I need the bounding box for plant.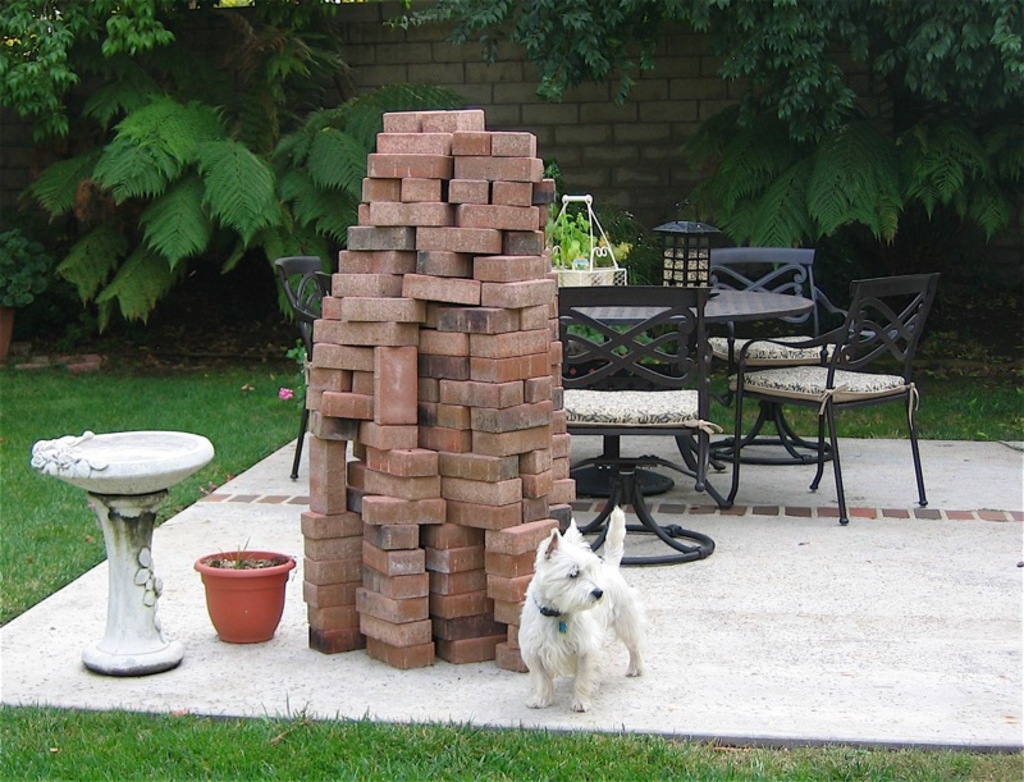
Here it is: left=589, top=334, right=1023, bottom=438.
